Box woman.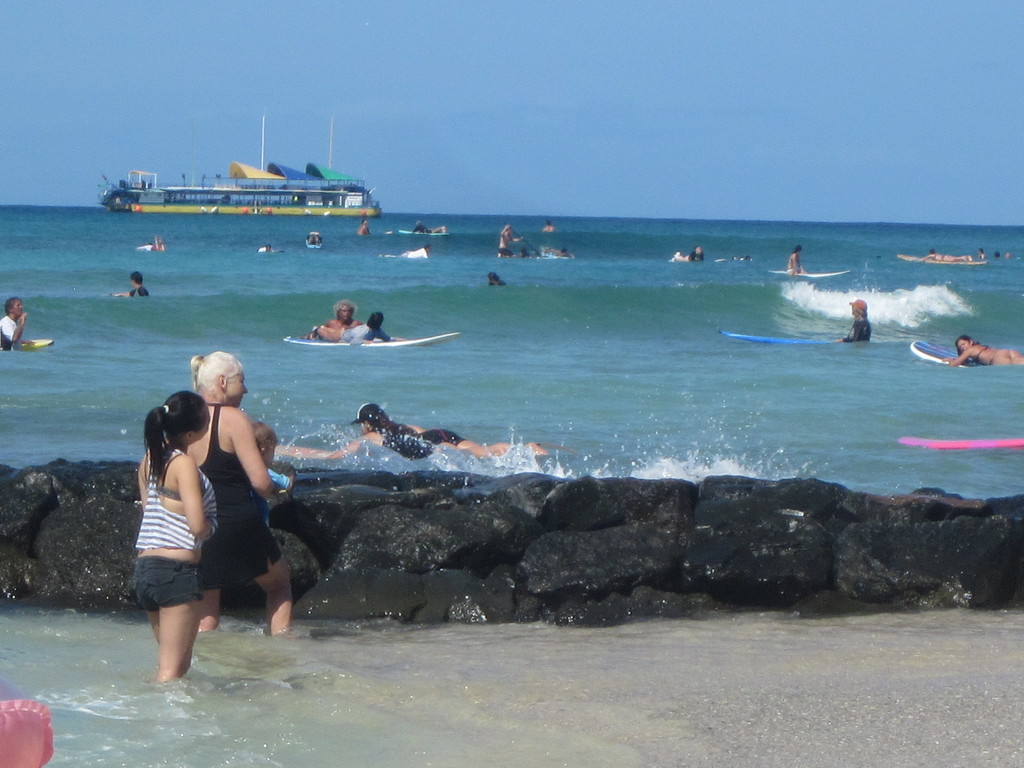
x1=275, y1=399, x2=556, y2=458.
